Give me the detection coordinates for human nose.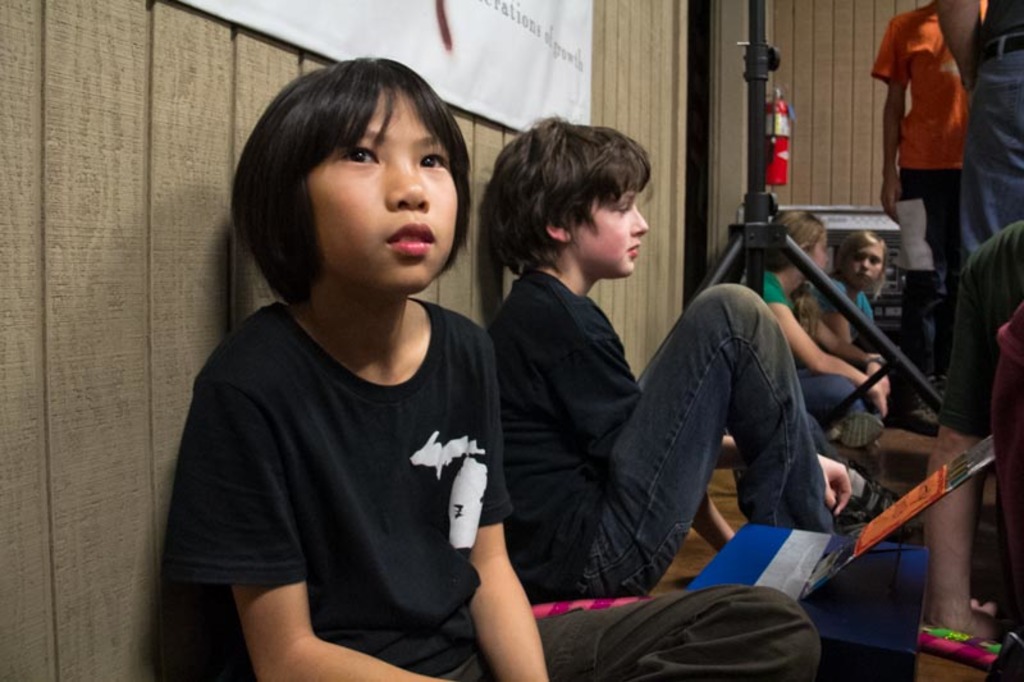
<bbox>371, 143, 436, 215</bbox>.
